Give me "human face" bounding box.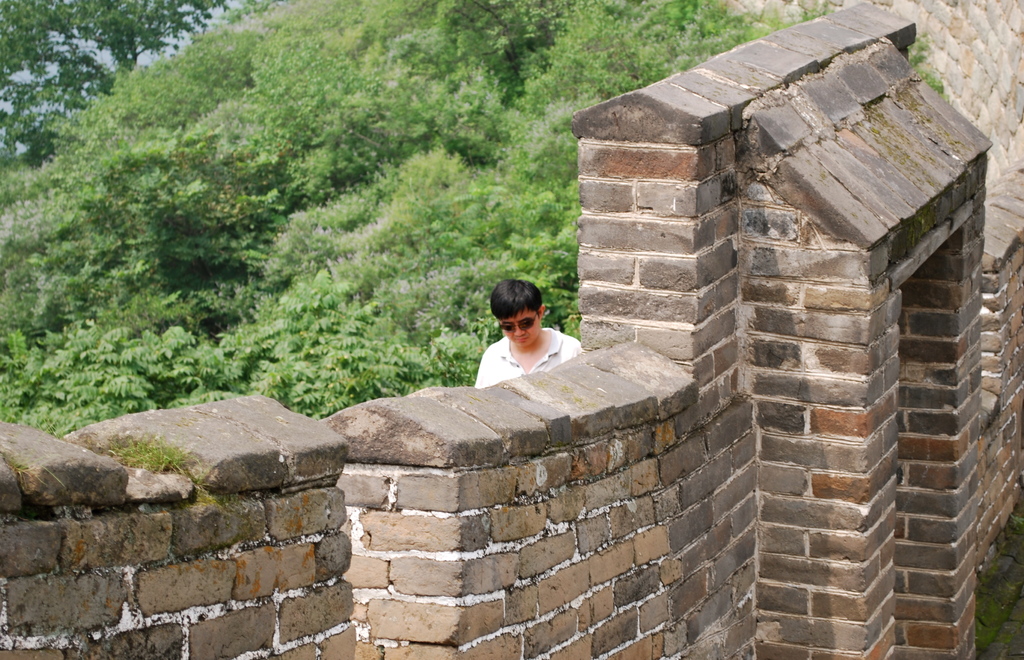
BBox(499, 307, 537, 347).
